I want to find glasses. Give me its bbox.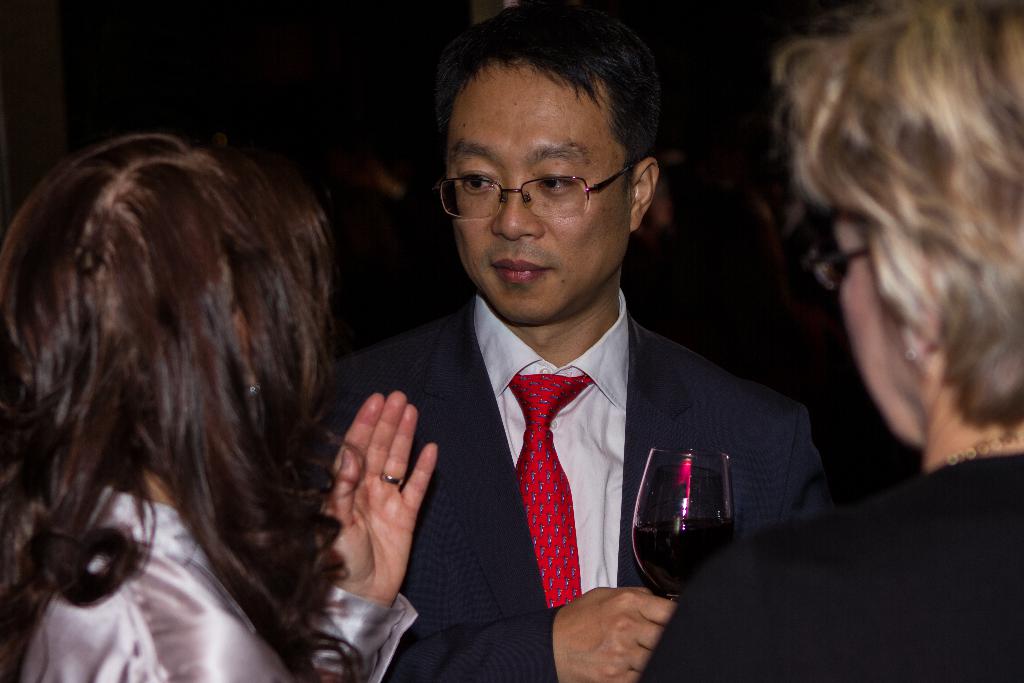
locate(436, 158, 639, 227).
